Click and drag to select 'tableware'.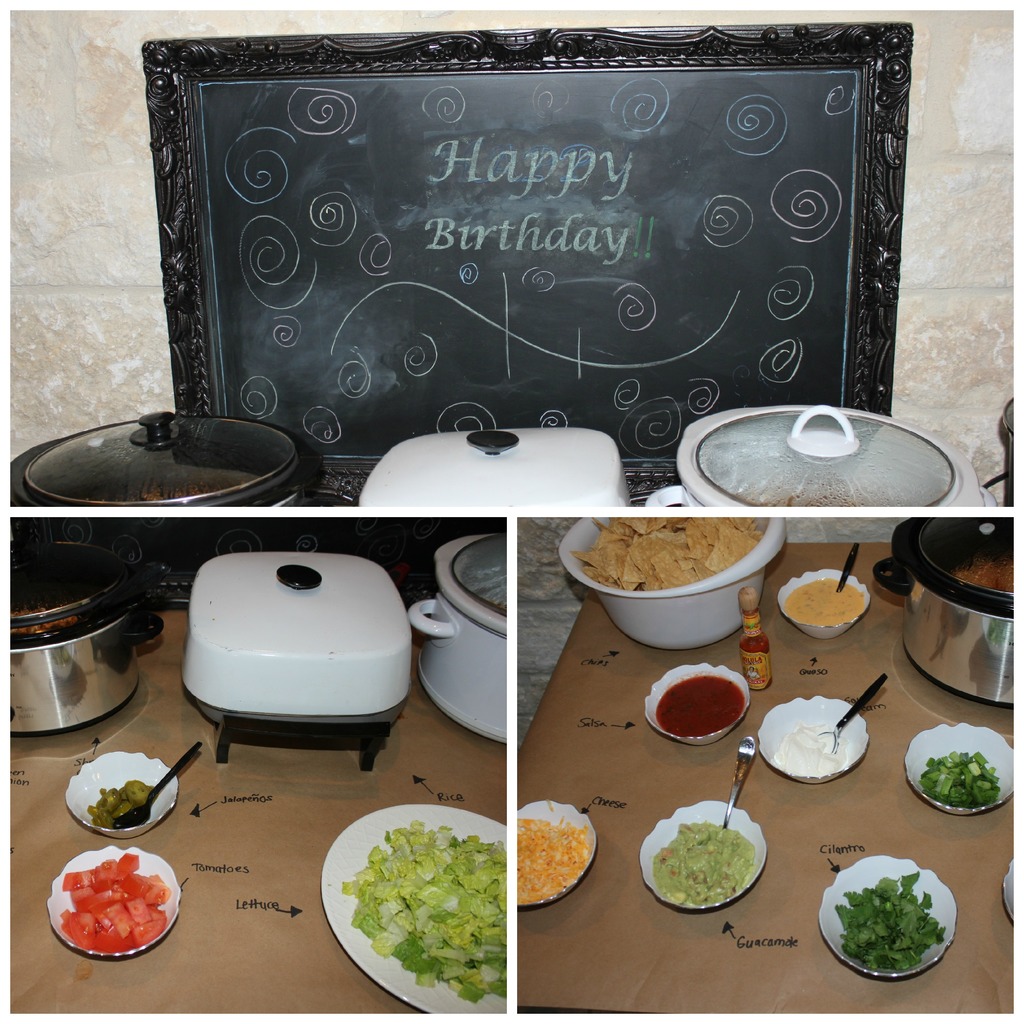
Selection: box=[998, 861, 1019, 929].
